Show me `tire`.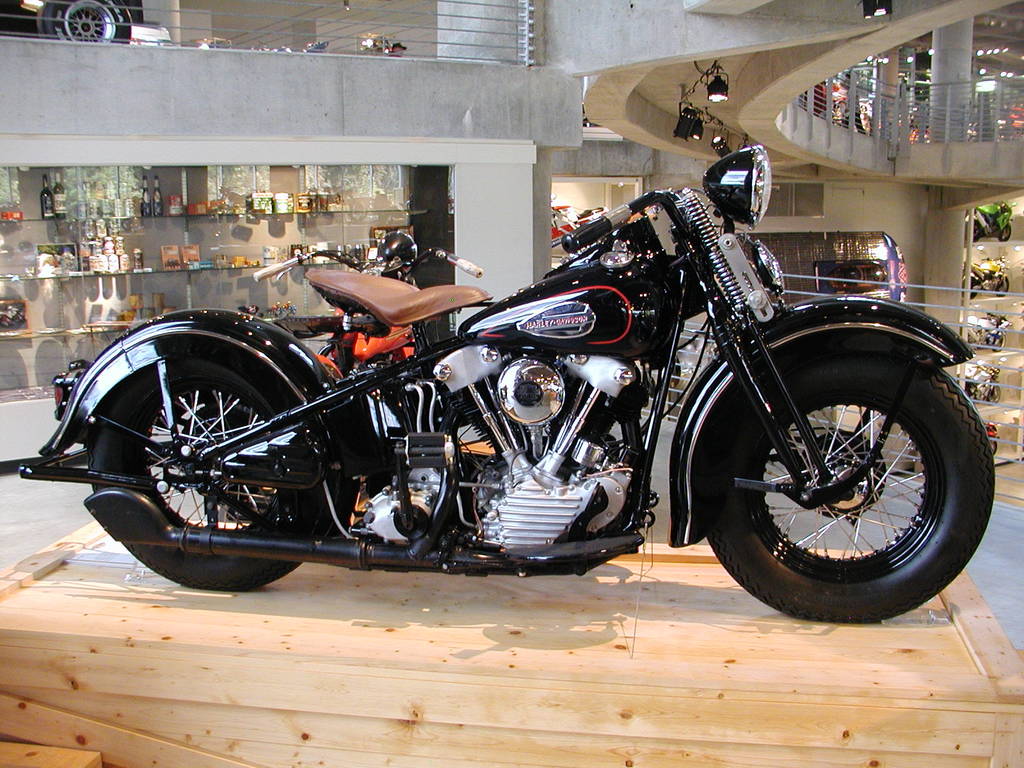
`tire` is here: [968,276,982,298].
